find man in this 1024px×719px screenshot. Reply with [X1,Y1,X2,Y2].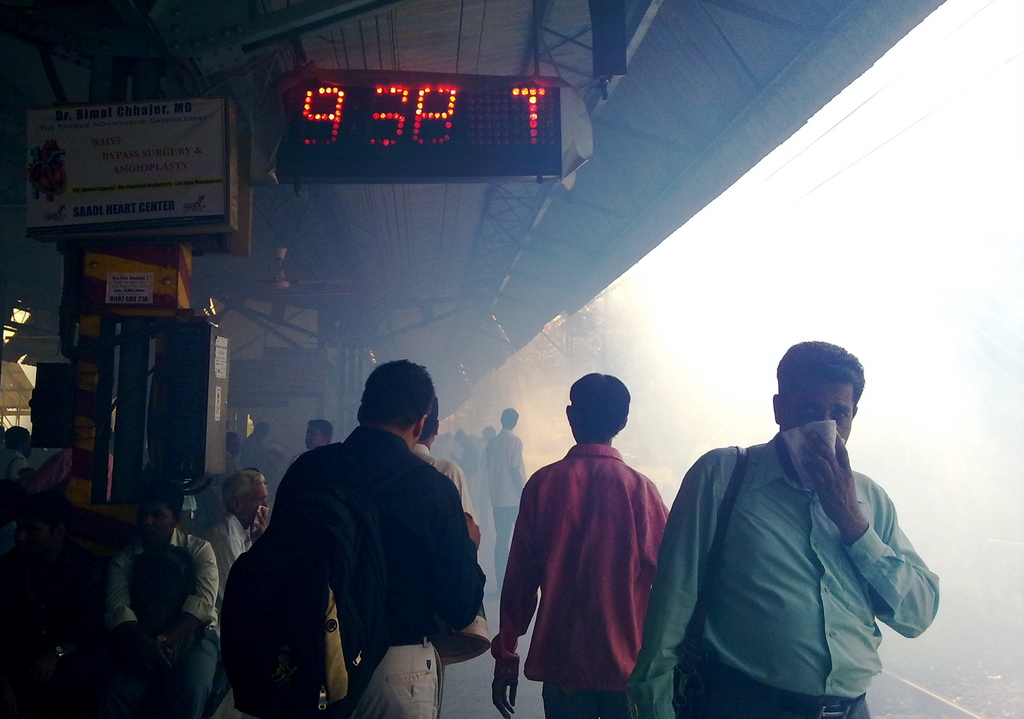
[102,477,218,718].
